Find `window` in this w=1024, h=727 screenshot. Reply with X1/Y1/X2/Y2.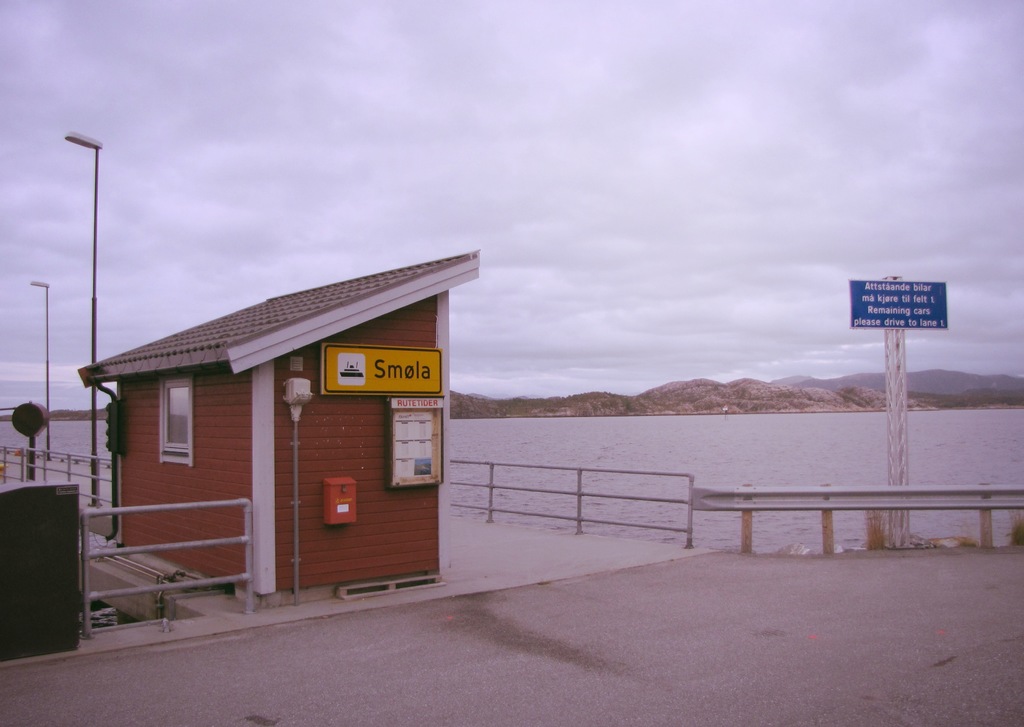
160/377/194/465.
